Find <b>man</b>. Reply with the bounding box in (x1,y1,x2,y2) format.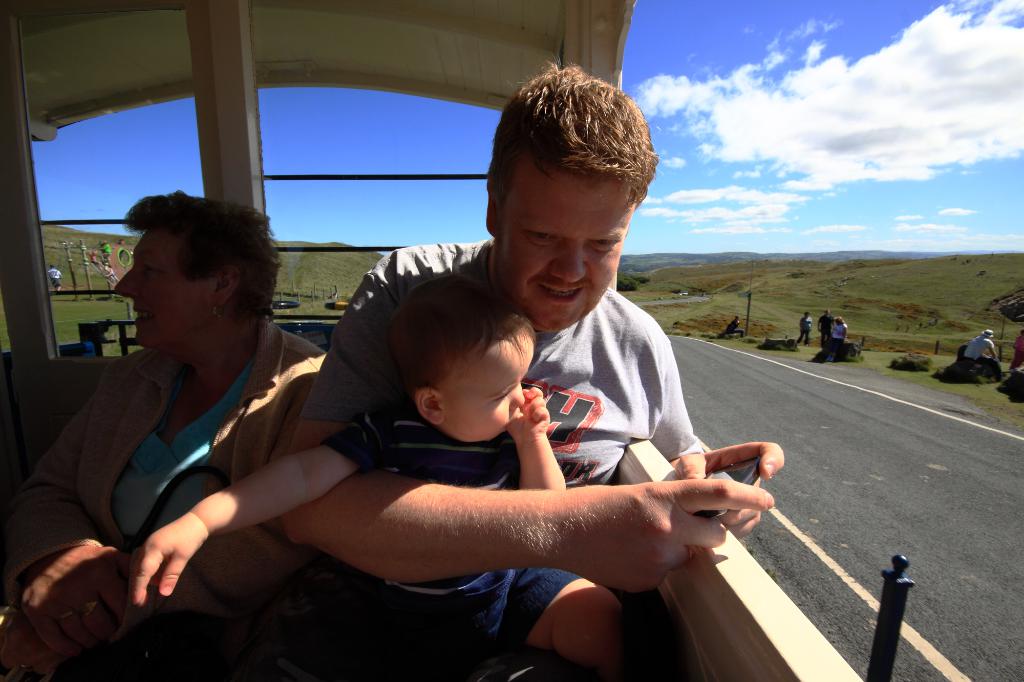
(815,306,836,349).
